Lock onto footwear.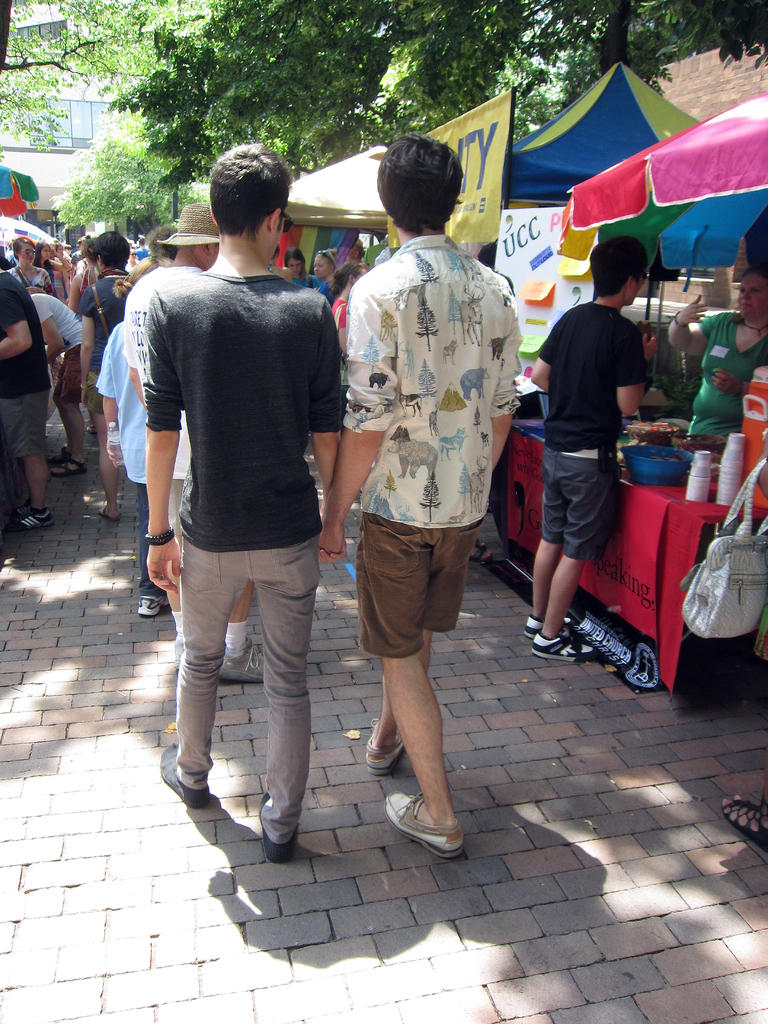
Locked: (527, 616, 570, 641).
